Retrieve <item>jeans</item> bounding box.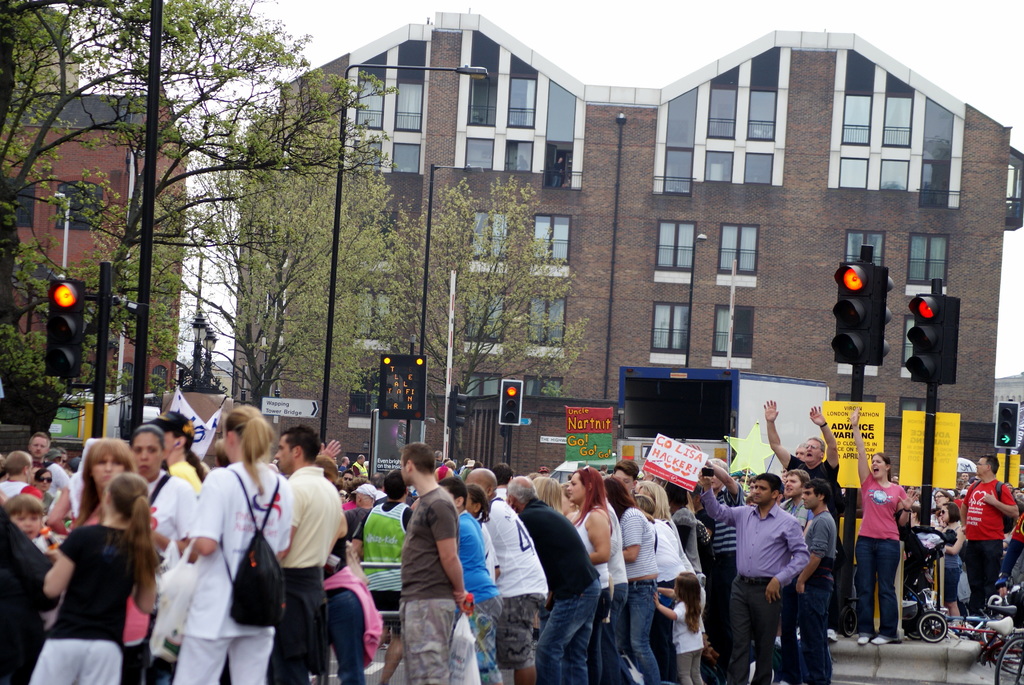
Bounding box: <box>731,574,780,684</box>.
